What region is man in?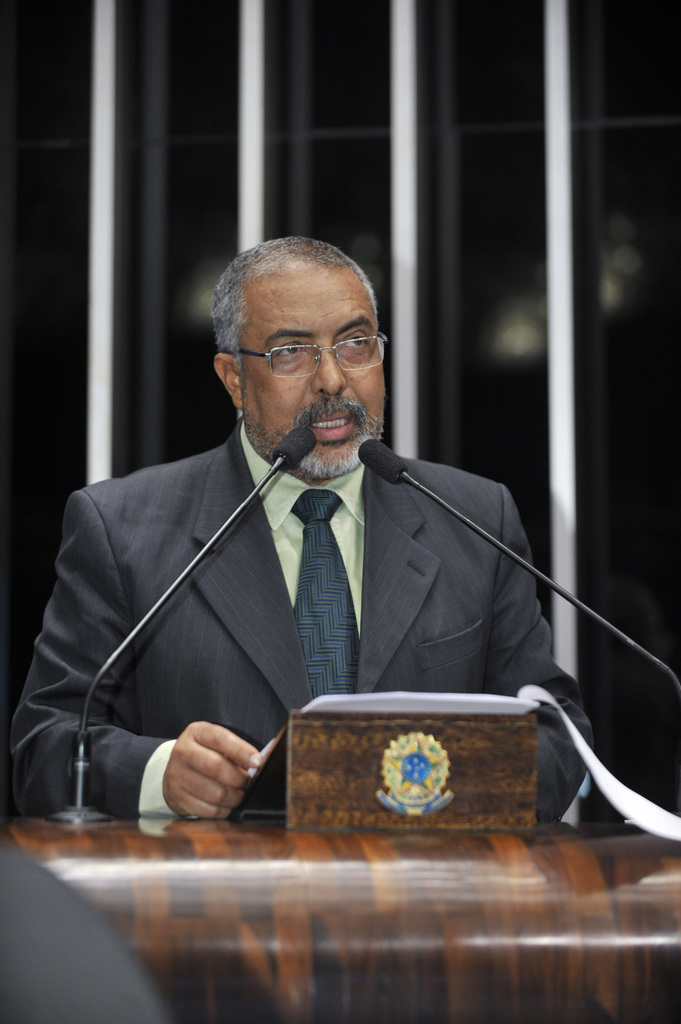
detection(116, 204, 589, 868).
